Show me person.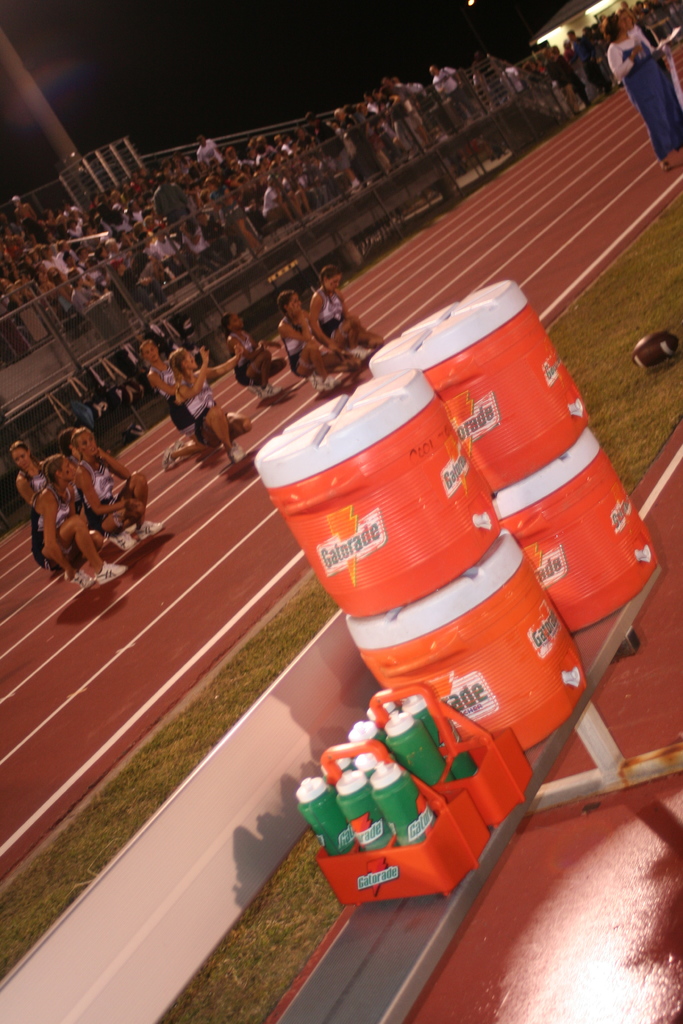
person is here: <box>609,0,677,169</box>.
